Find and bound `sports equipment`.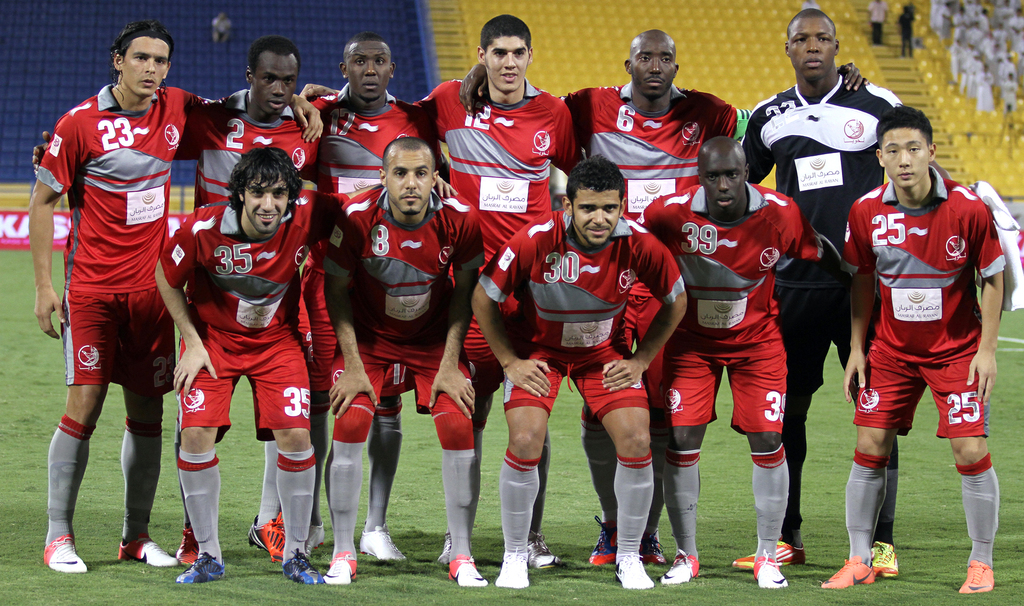
Bound: 323, 550, 360, 584.
